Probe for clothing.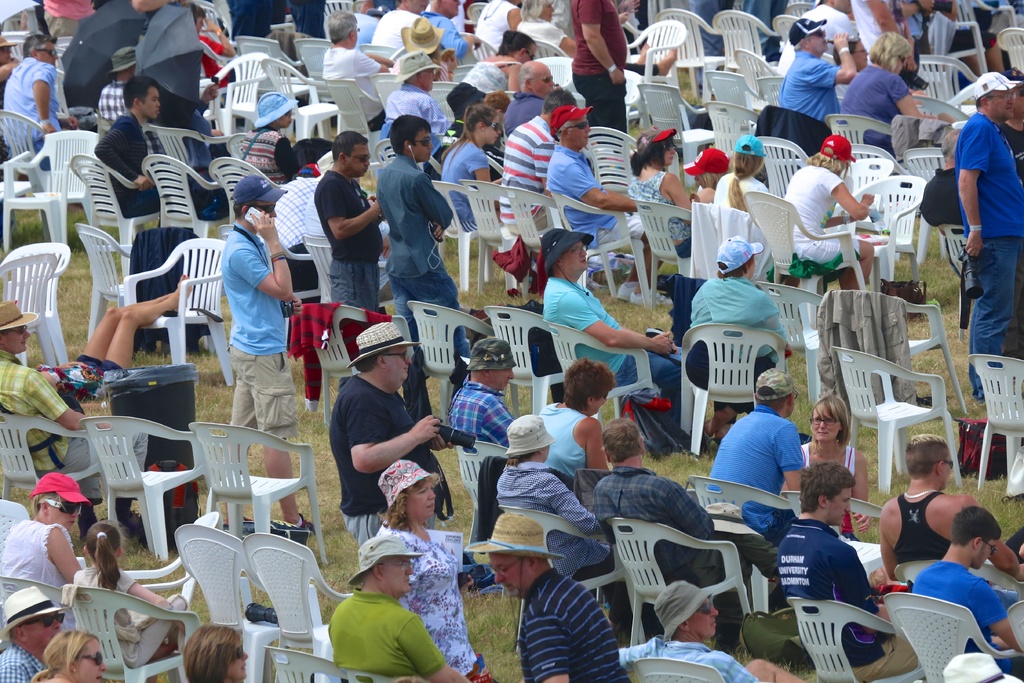
Probe result: 428/15/477/56.
